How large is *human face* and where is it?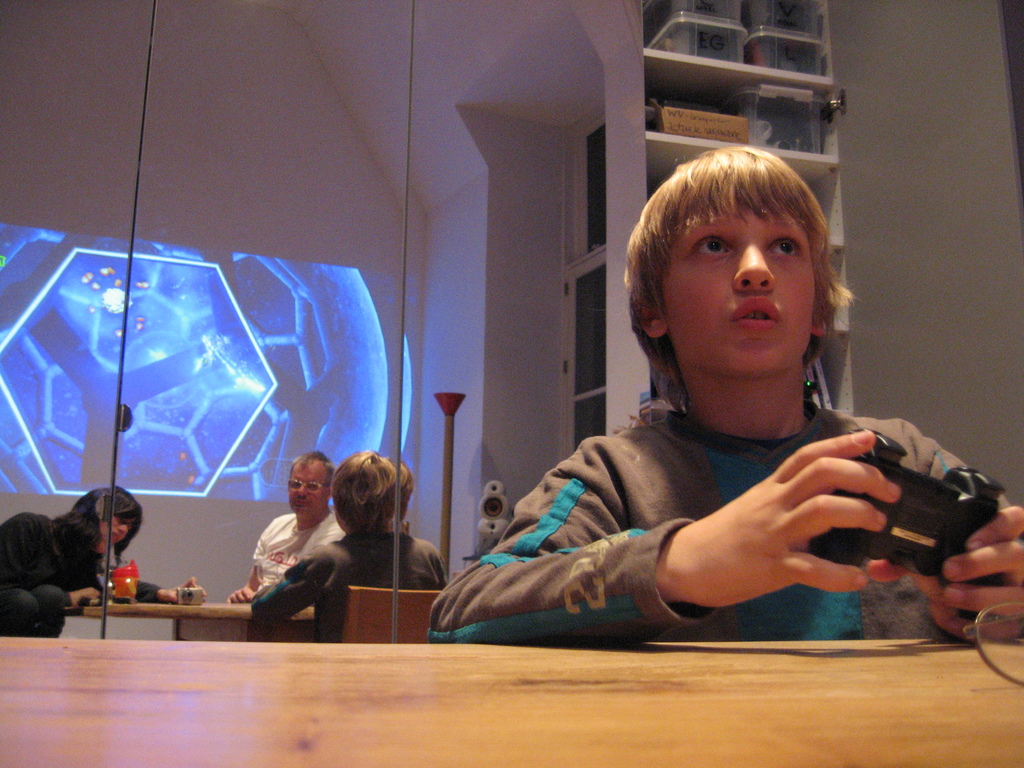
Bounding box: [left=672, top=195, right=815, bottom=390].
